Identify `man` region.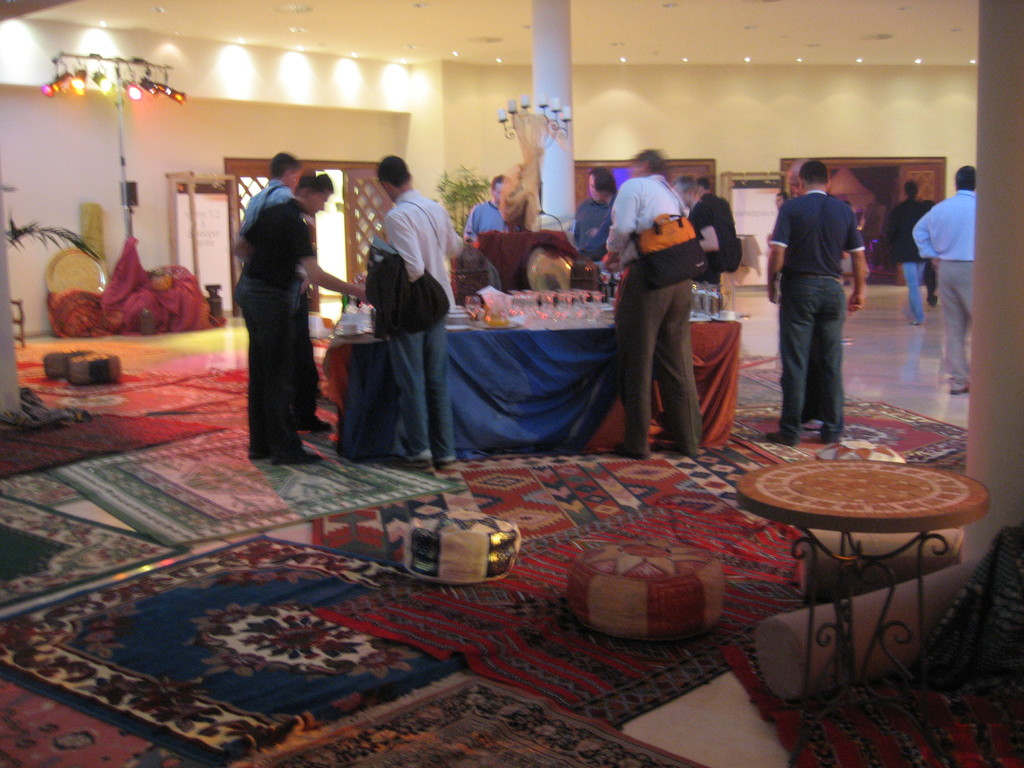
Region: locate(883, 176, 931, 325).
